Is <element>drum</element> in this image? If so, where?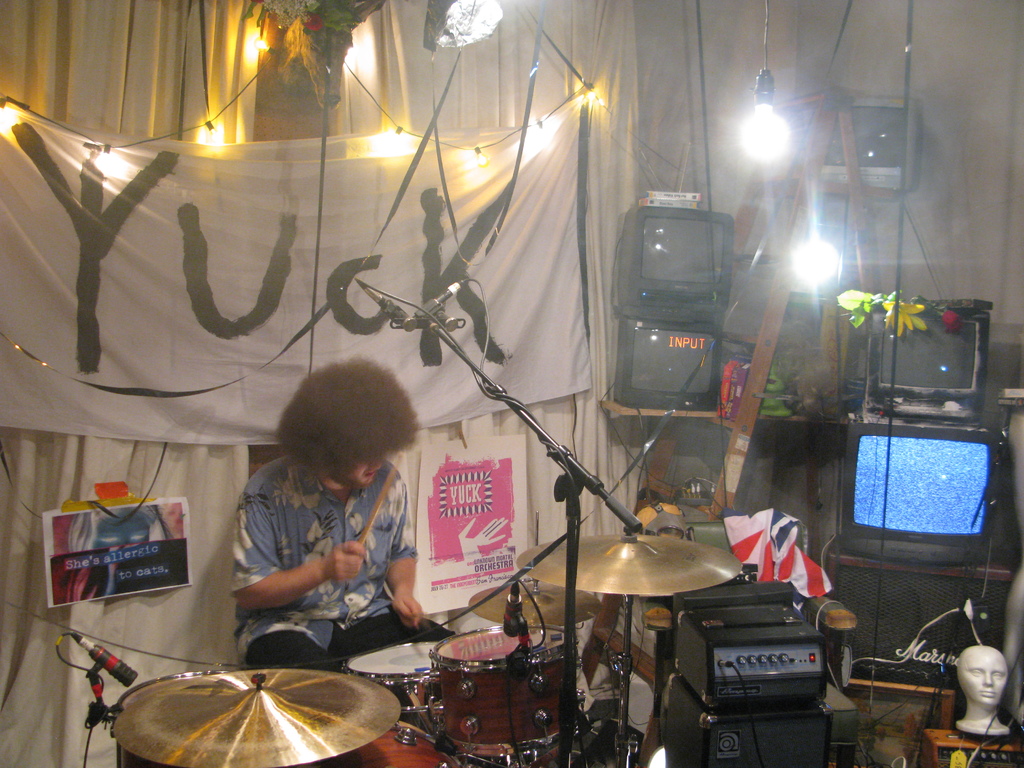
Yes, at [x1=431, y1=624, x2=579, y2=755].
